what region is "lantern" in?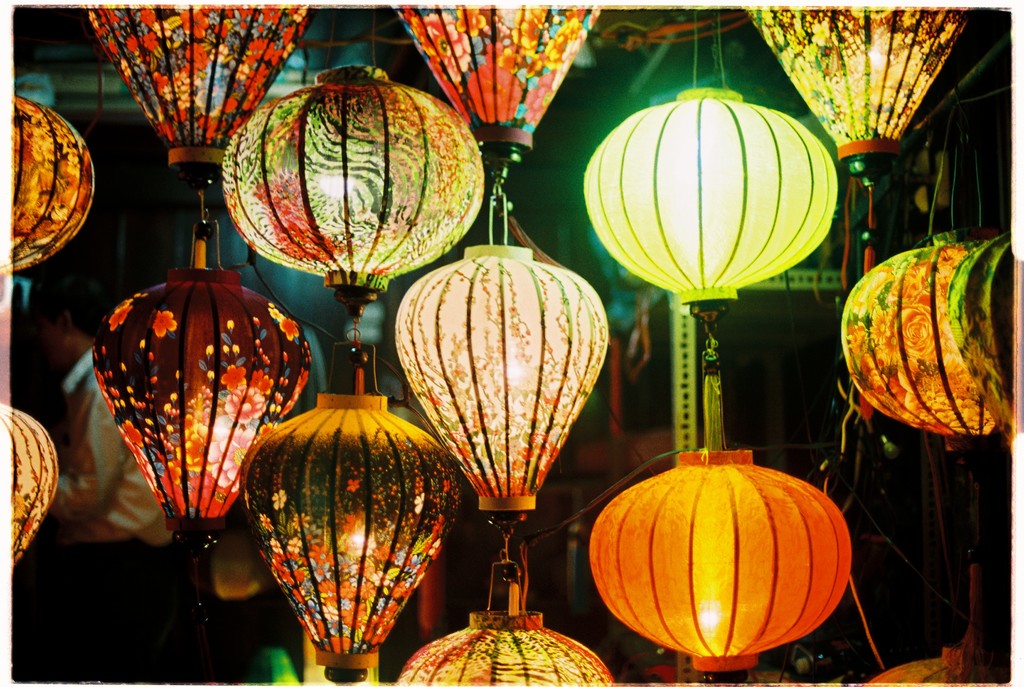
region(750, 2, 966, 275).
